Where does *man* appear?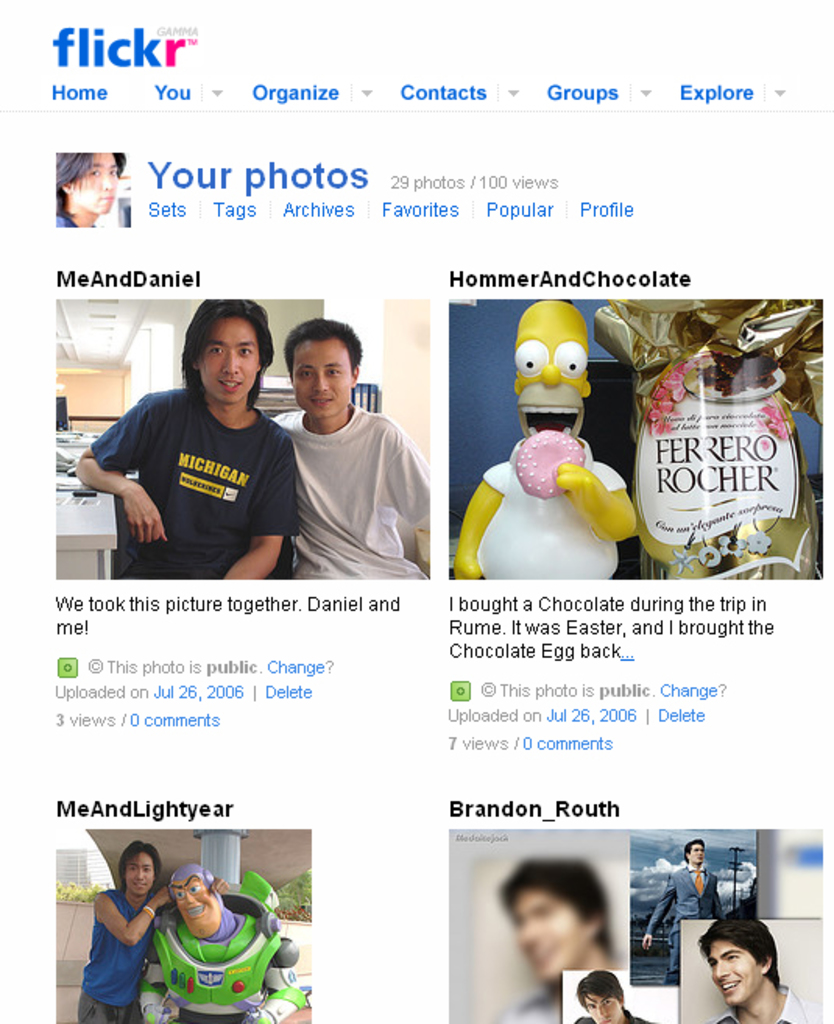
Appears at bbox=(76, 296, 296, 577).
